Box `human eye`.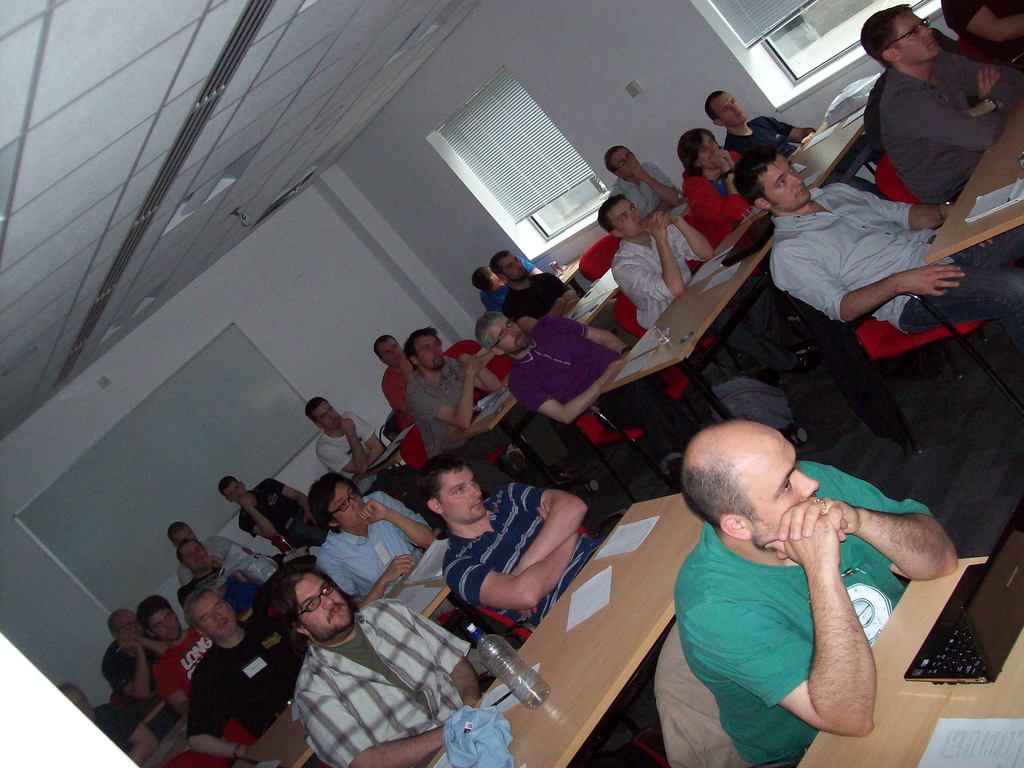
l=618, t=161, r=623, b=169.
